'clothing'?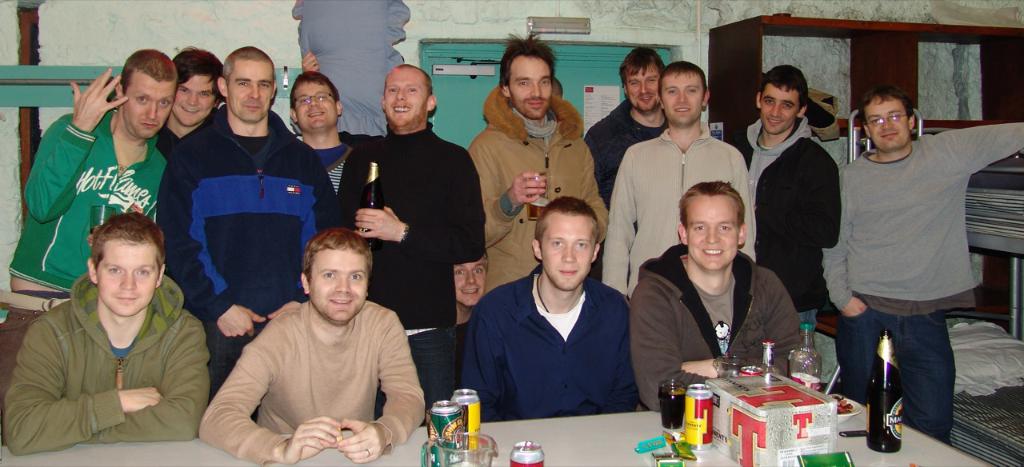
0/289/71/447
